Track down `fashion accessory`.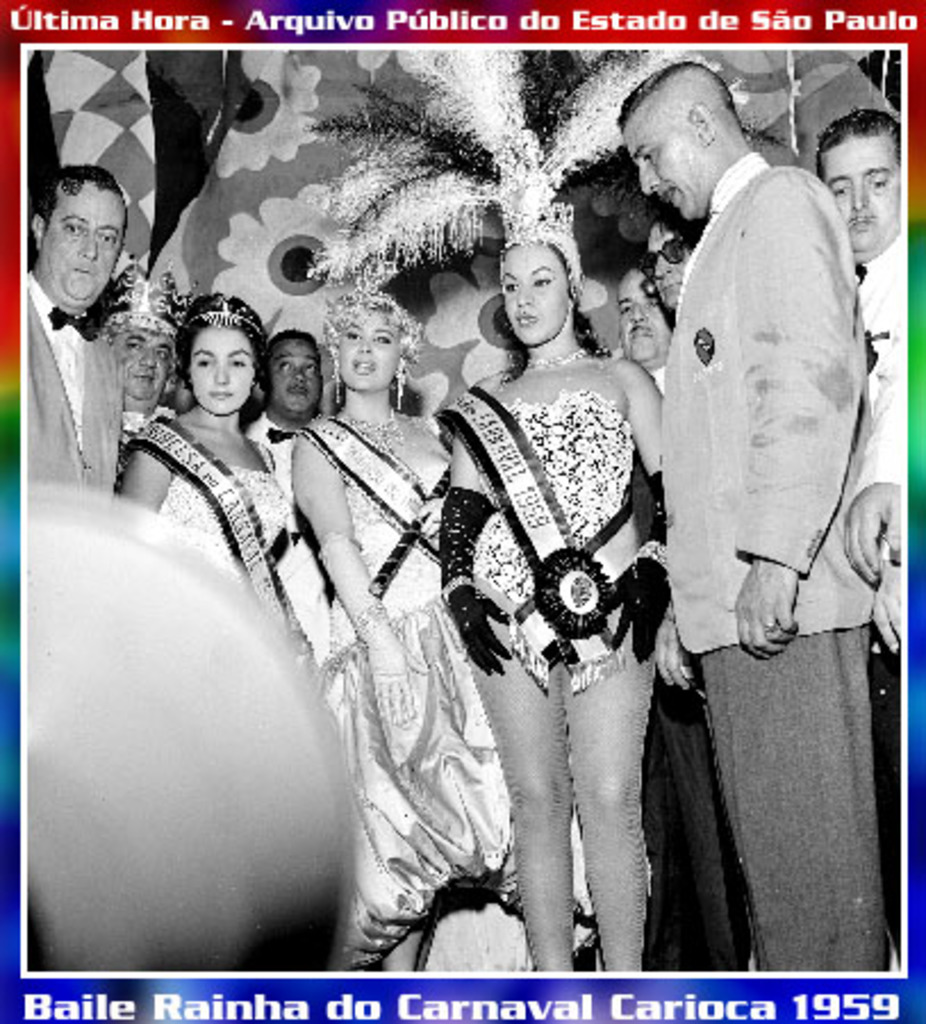
Tracked to crop(323, 287, 425, 366).
